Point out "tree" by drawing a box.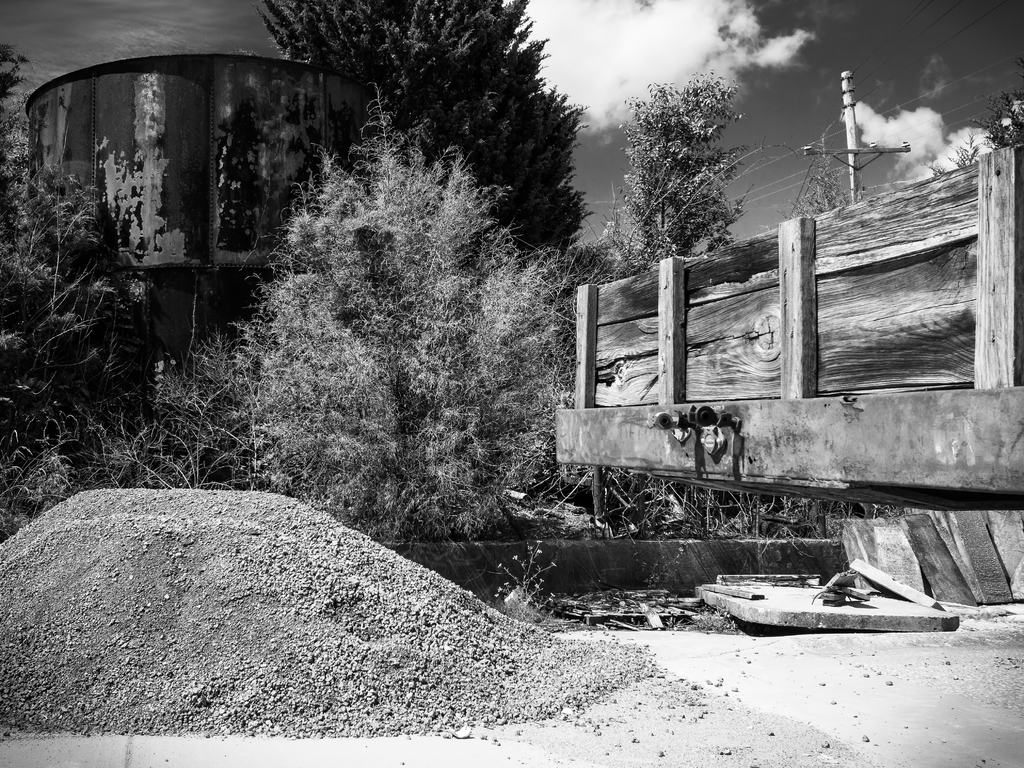
select_region(612, 61, 752, 276).
